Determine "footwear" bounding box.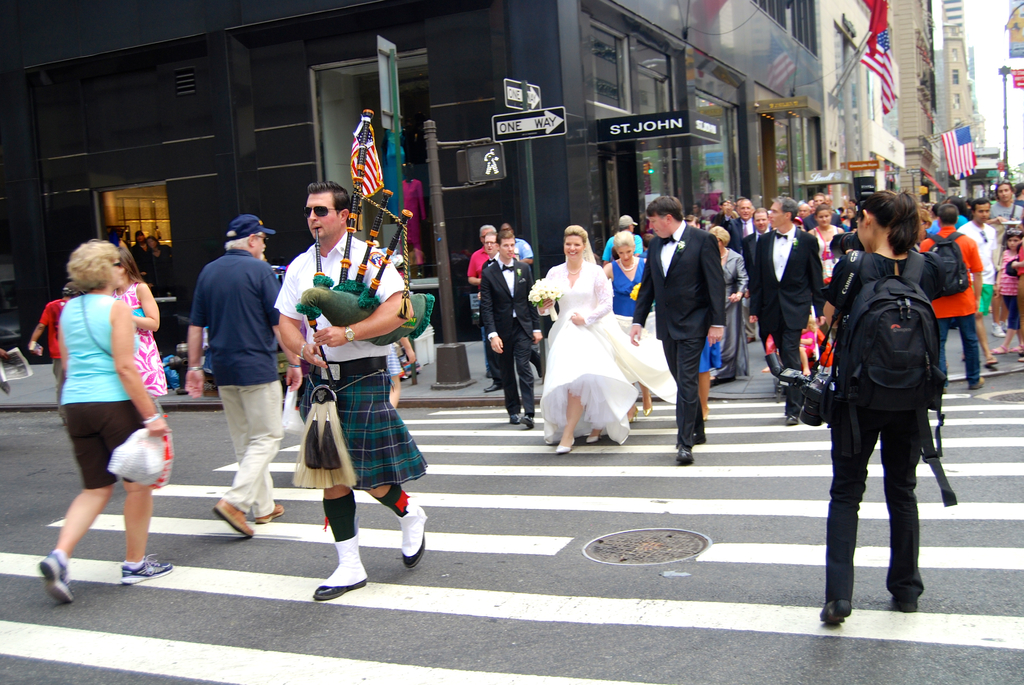
Determined: crop(972, 376, 984, 387).
